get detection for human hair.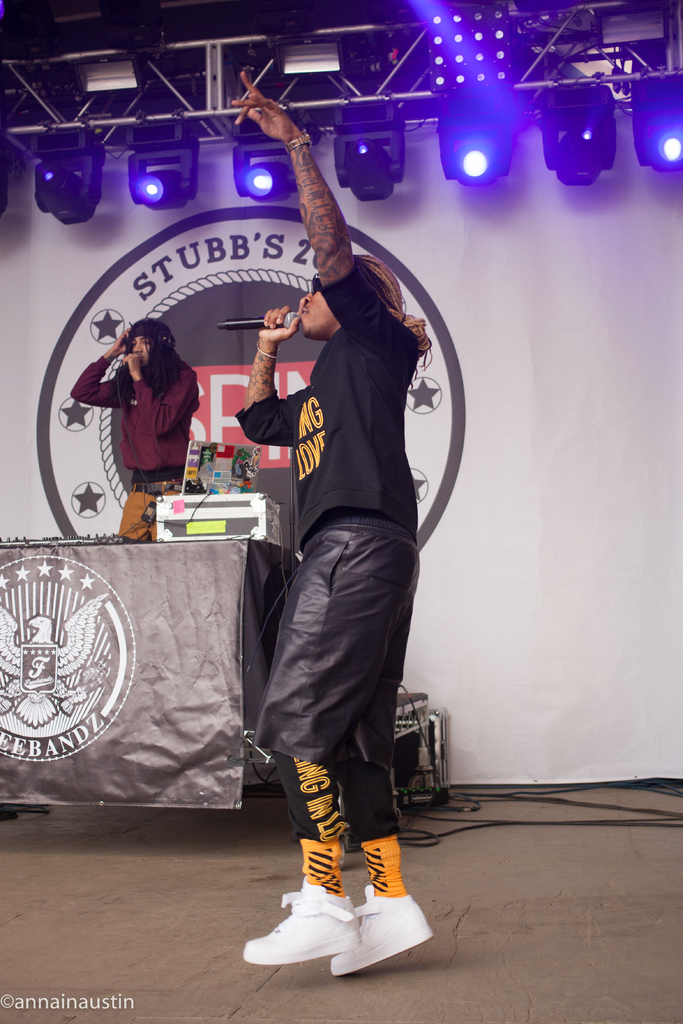
Detection: box(97, 314, 176, 402).
